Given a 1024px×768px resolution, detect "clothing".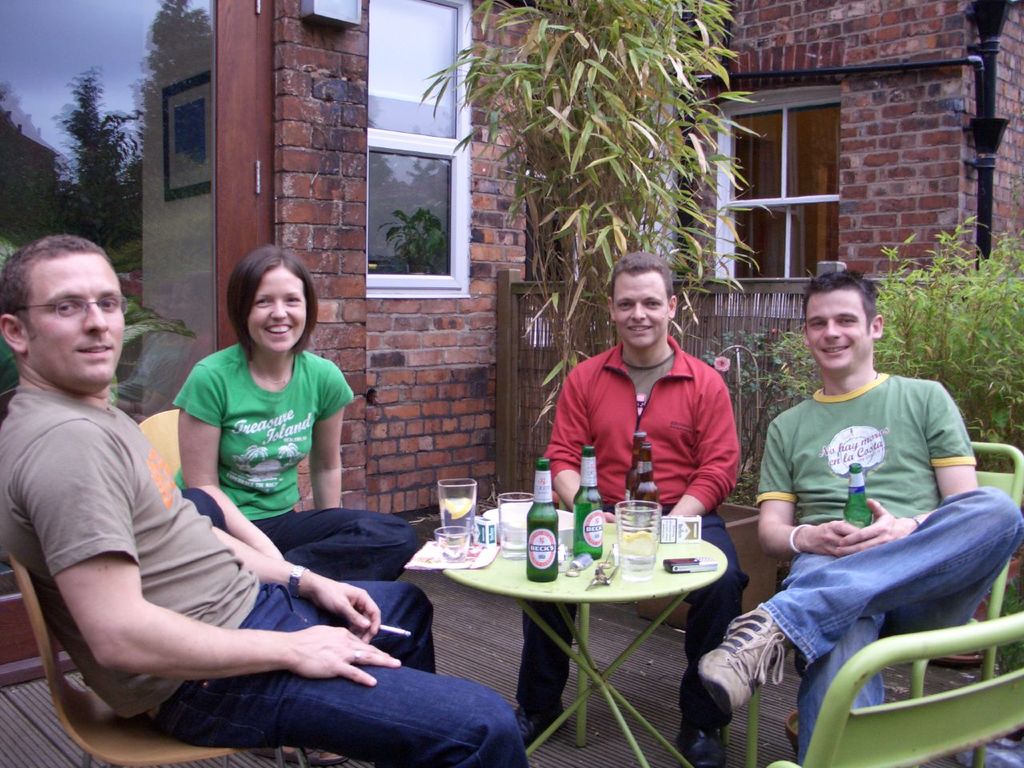
762:377:1023:767.
